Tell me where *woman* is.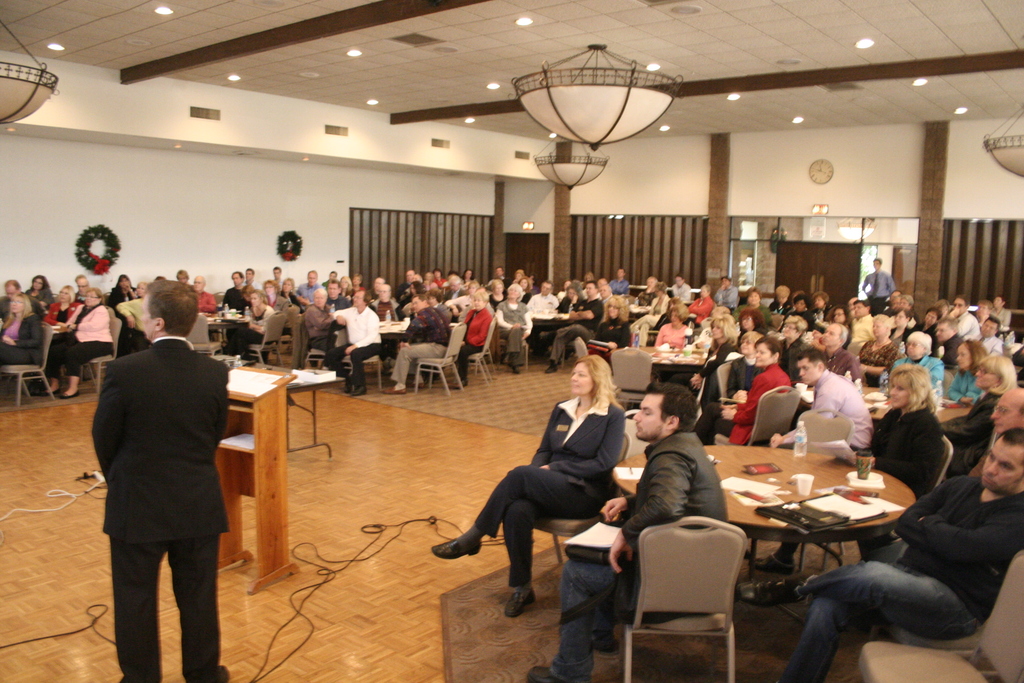
*woman* is at crop(22, 273, 51, 309).
